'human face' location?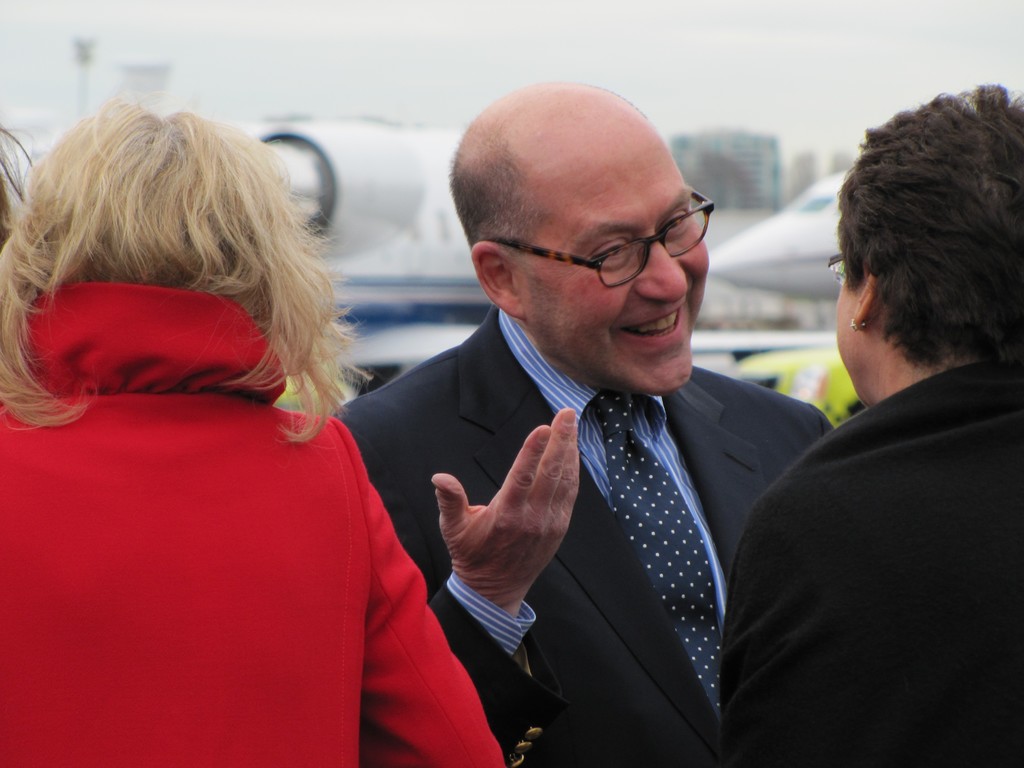
834:280:870:404
